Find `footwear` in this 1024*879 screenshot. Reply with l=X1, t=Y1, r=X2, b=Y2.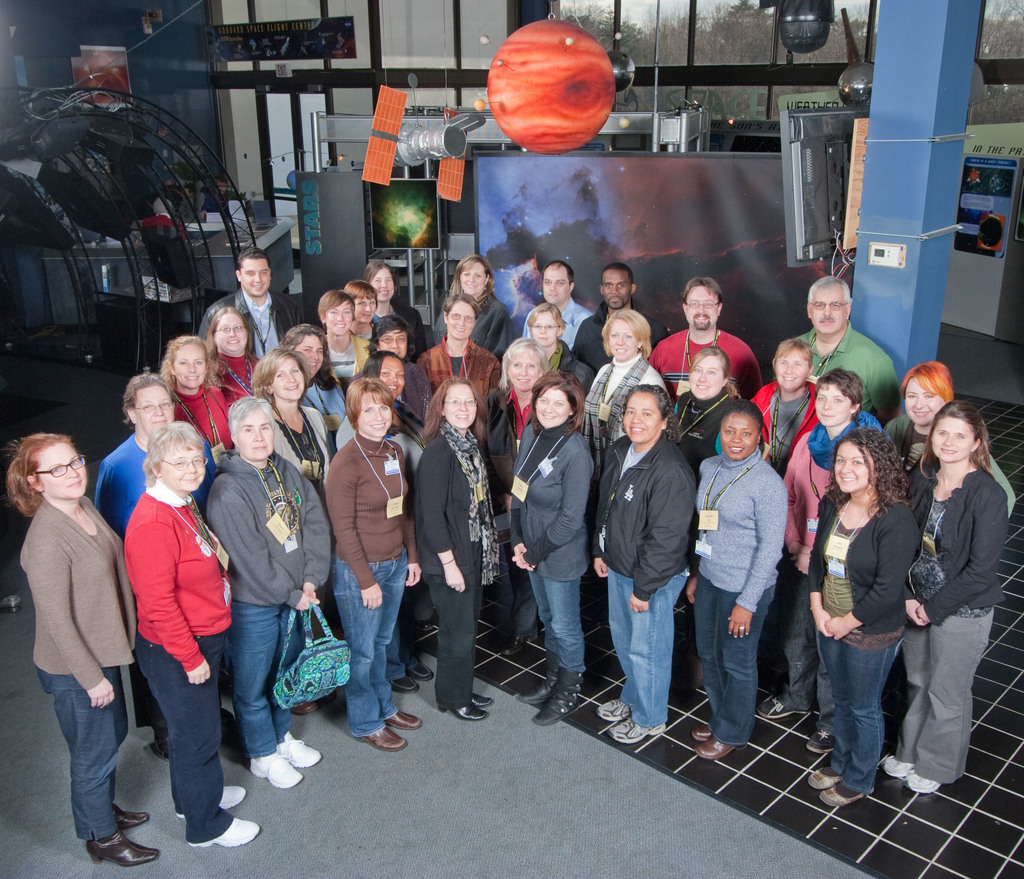
l=83, t=827, r=159, b=867.
